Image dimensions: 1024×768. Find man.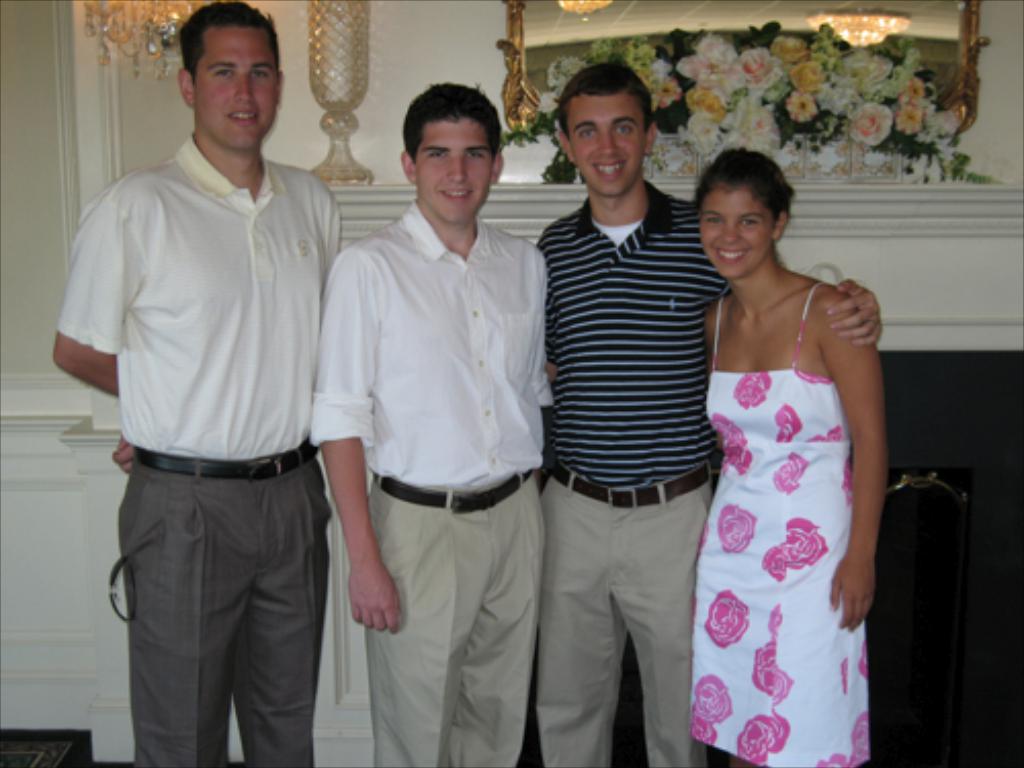
307 76 553 766.
